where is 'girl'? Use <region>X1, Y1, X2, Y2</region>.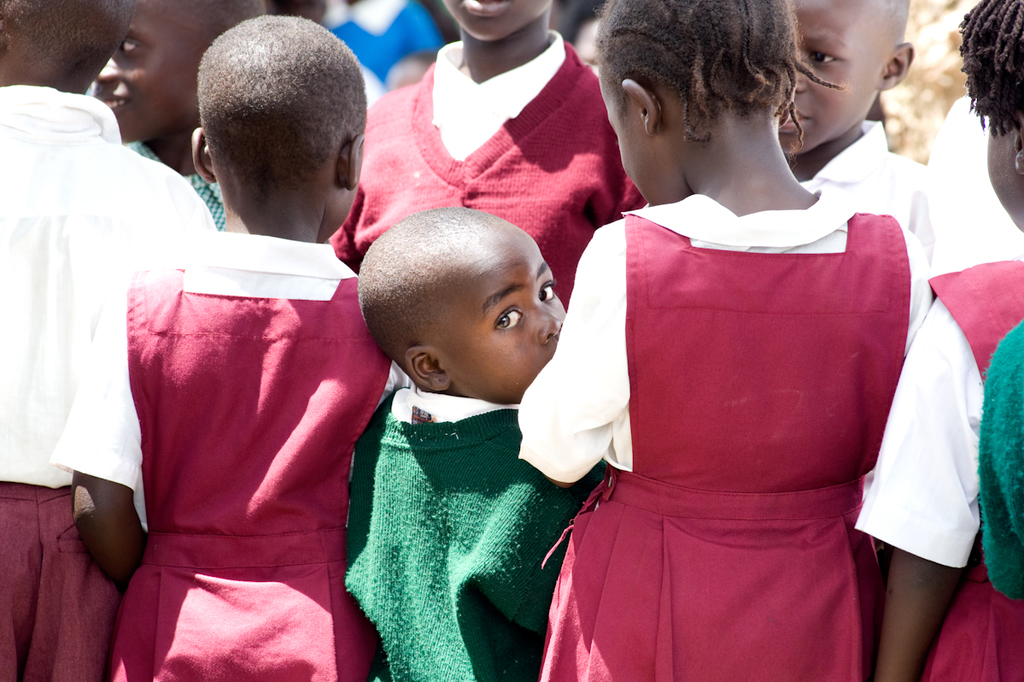
<region>512, 0, 927, 681</region>.
